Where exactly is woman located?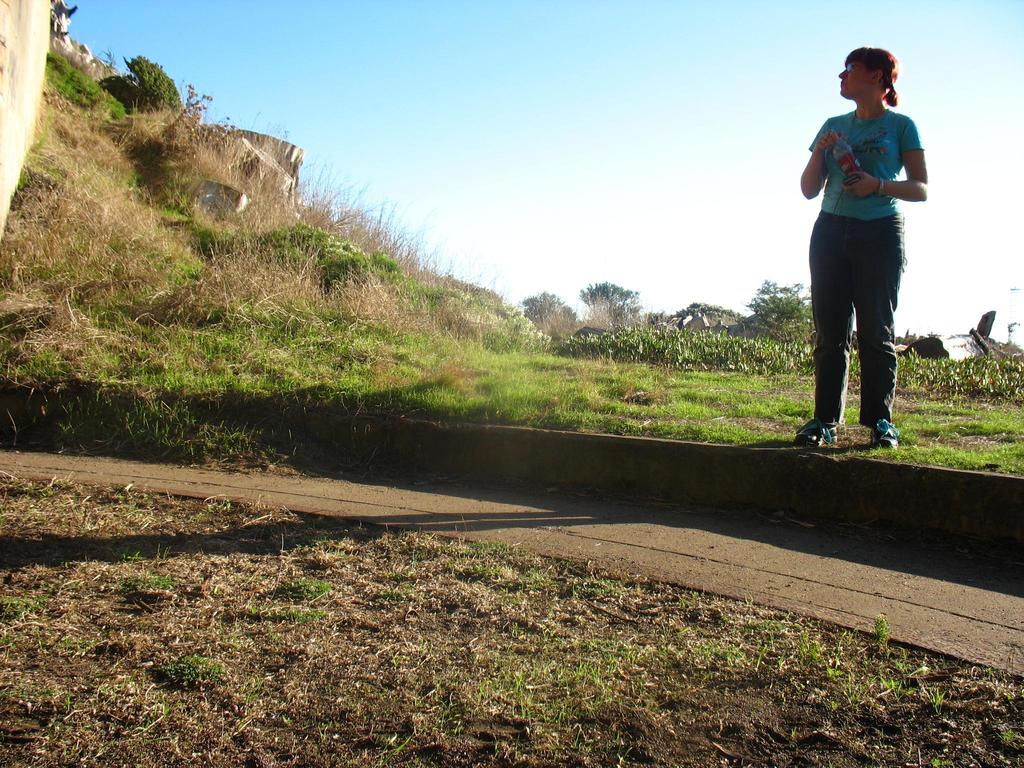
Its bounding box is rect(802, 49, 930, 451).
